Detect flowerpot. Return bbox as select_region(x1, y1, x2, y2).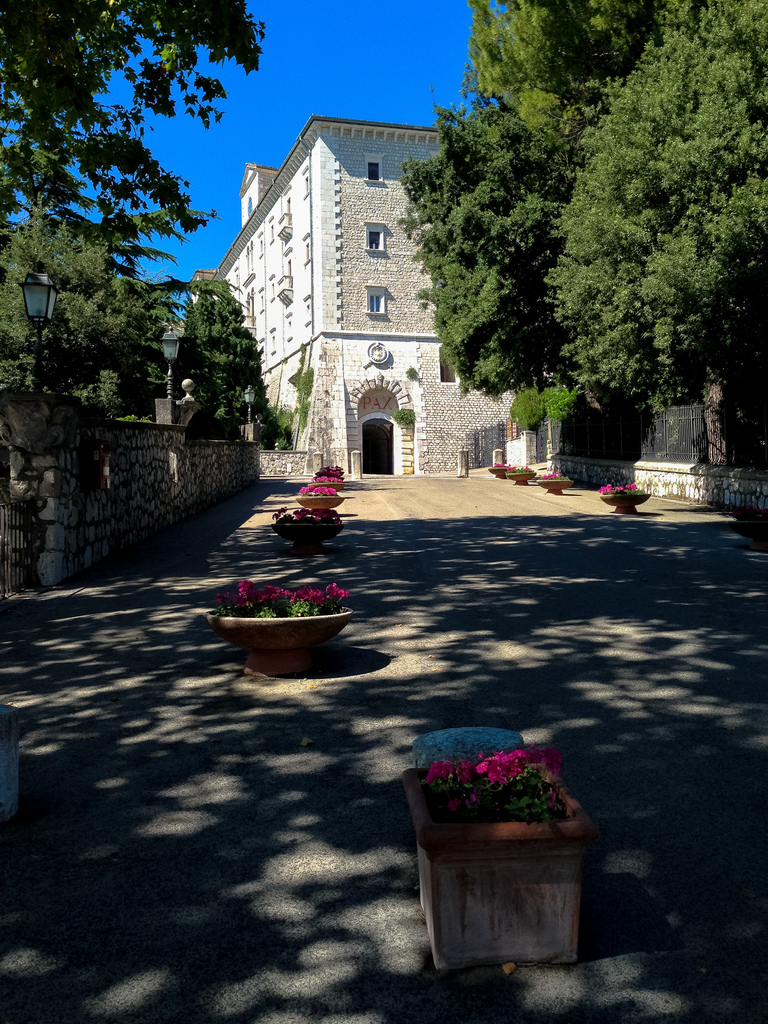
select_region(276, 522, 335, 557).
